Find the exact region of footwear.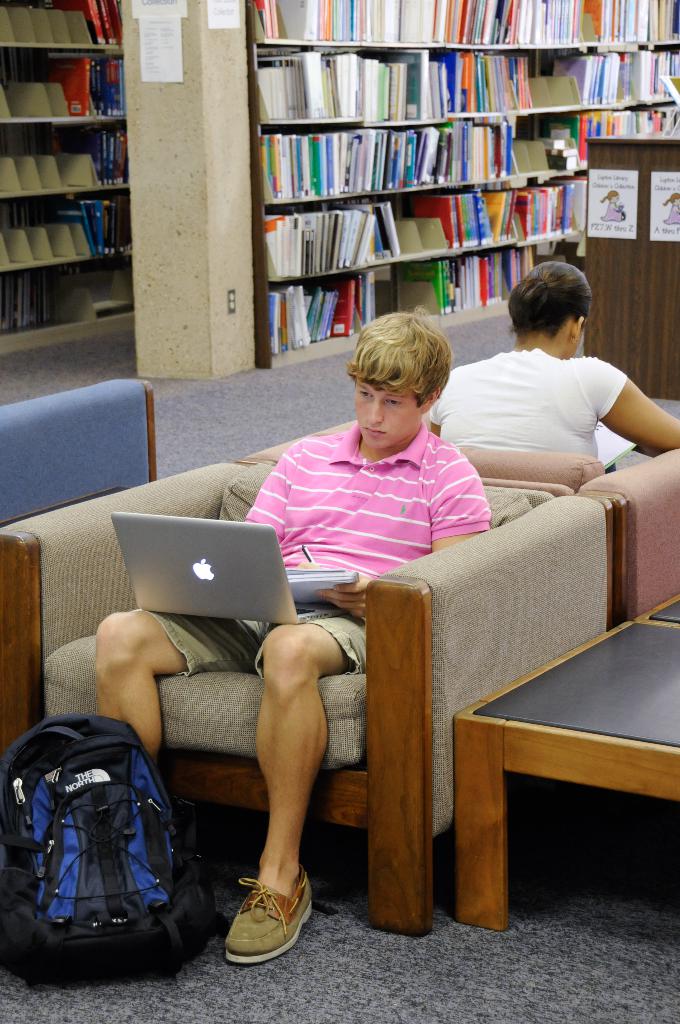
Exact region: <box>219,884,304,973</box>.
